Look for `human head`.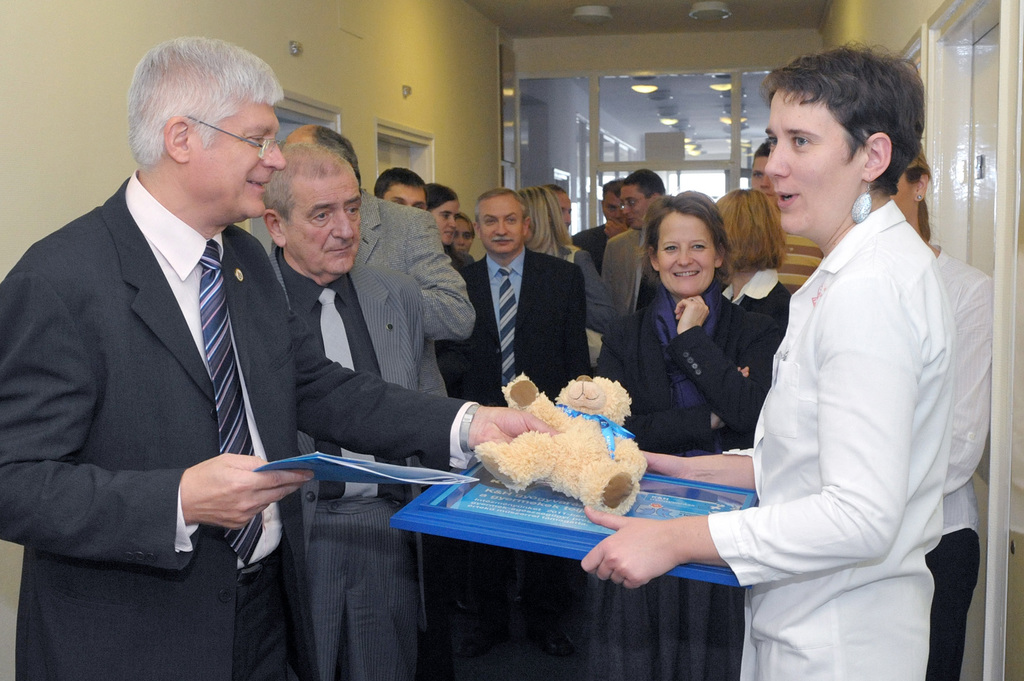
Found: (left=714, top=189, right=780, bottom=268).
